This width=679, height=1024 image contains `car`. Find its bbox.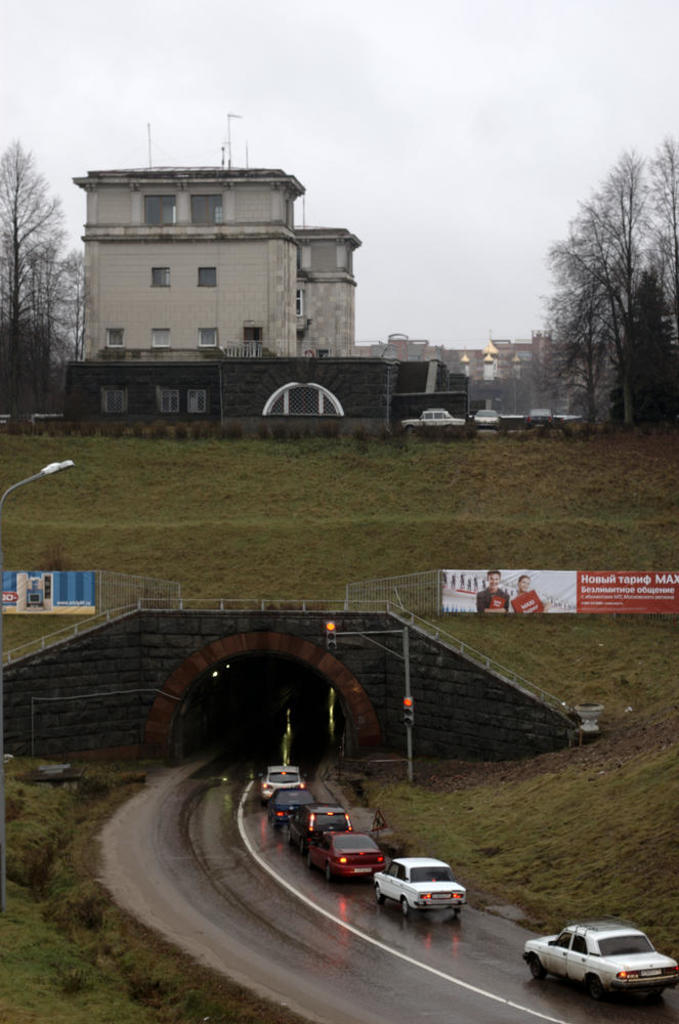
470:407:499:428.
